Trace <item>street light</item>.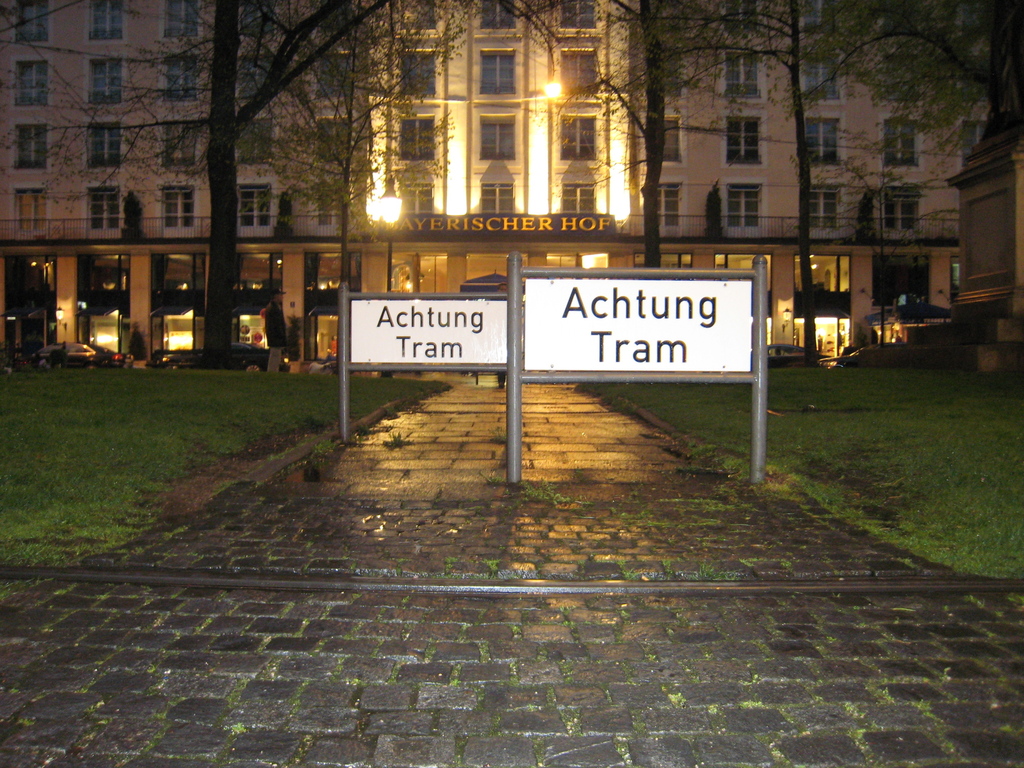
Traced to crop(373, 175, 401, 292).
